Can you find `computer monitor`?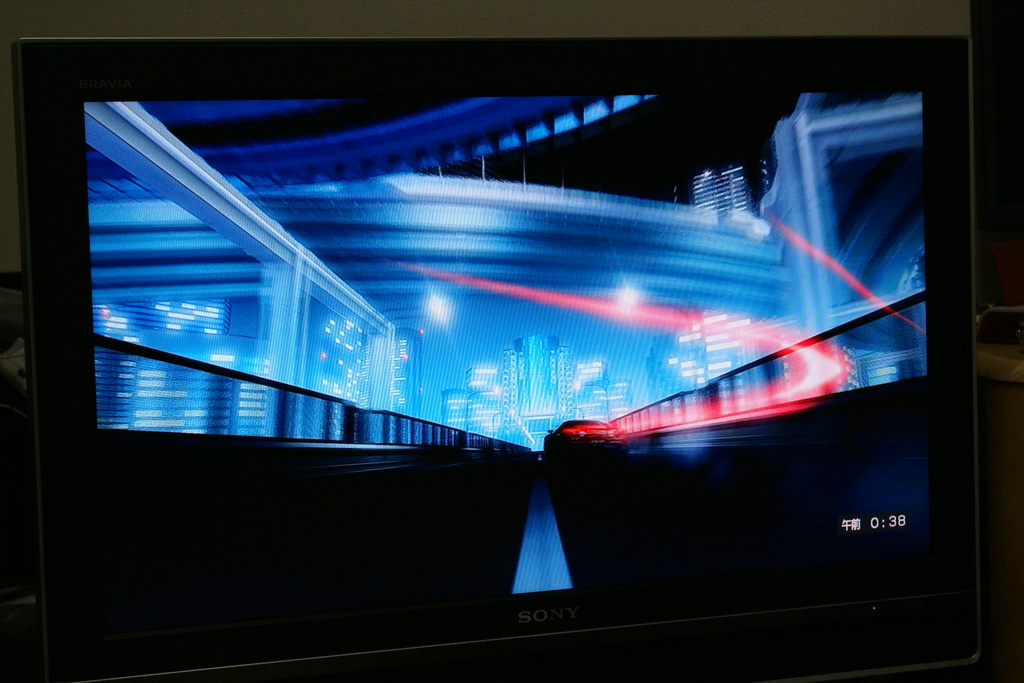
Yes, bounding box: (0, 31, 1020, 682).
